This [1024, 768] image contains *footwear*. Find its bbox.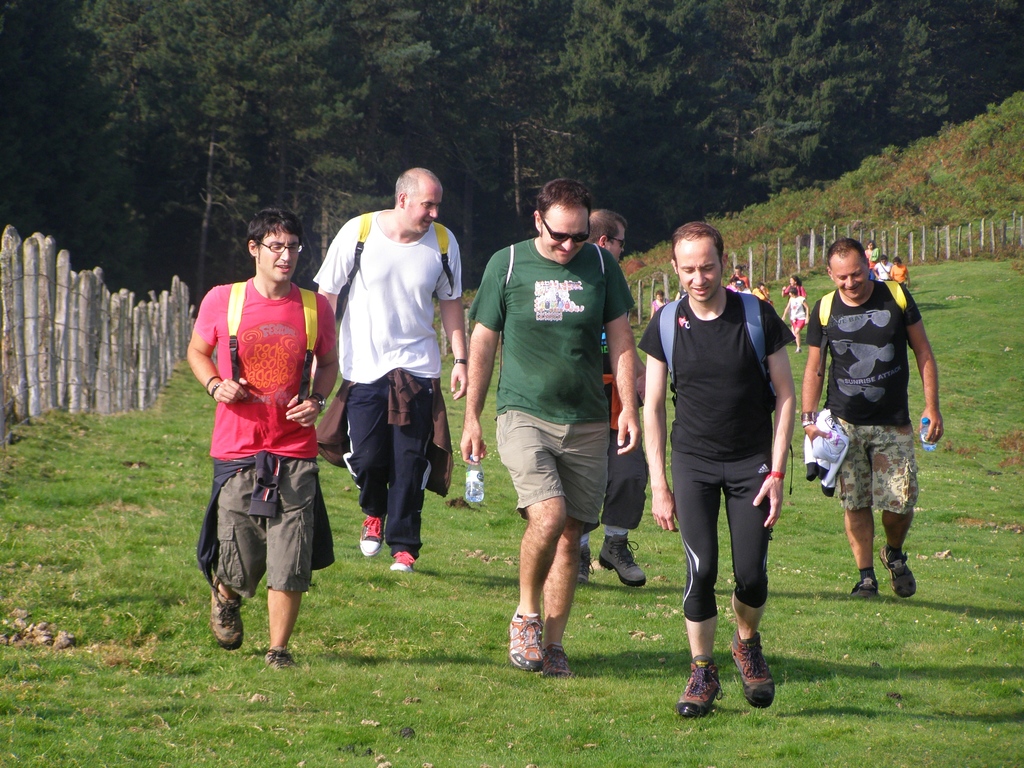
bbox=(207, 584, 243, 653).
